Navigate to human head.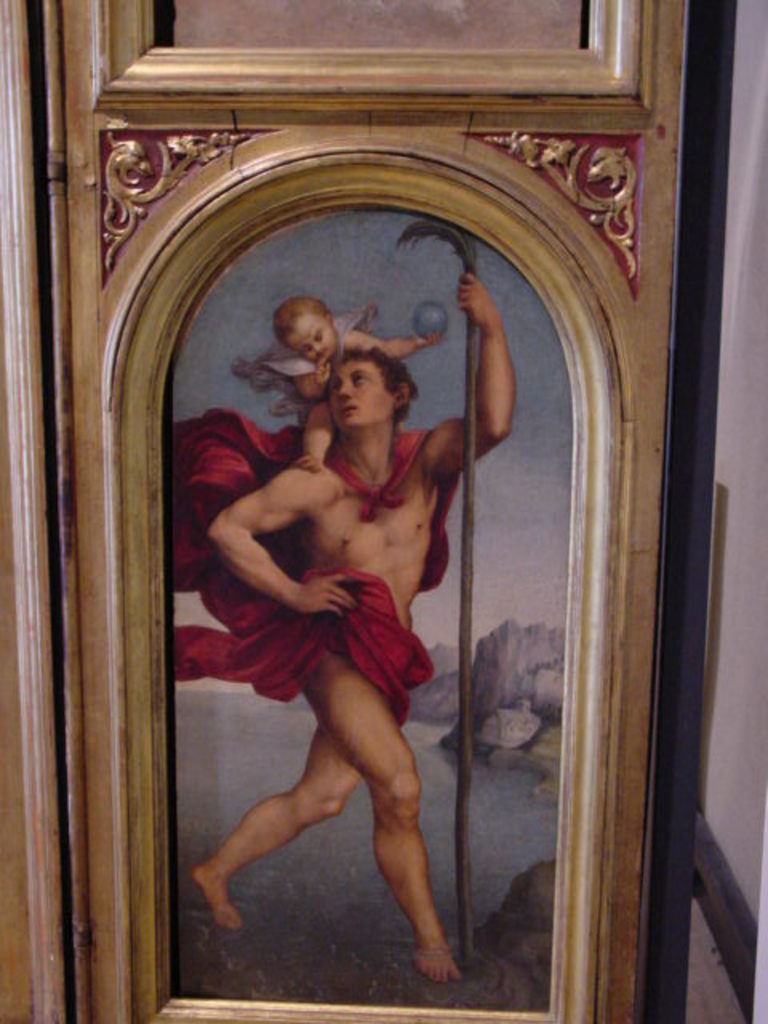
Navigation target: bbox=[267, 290, 339, 368].
